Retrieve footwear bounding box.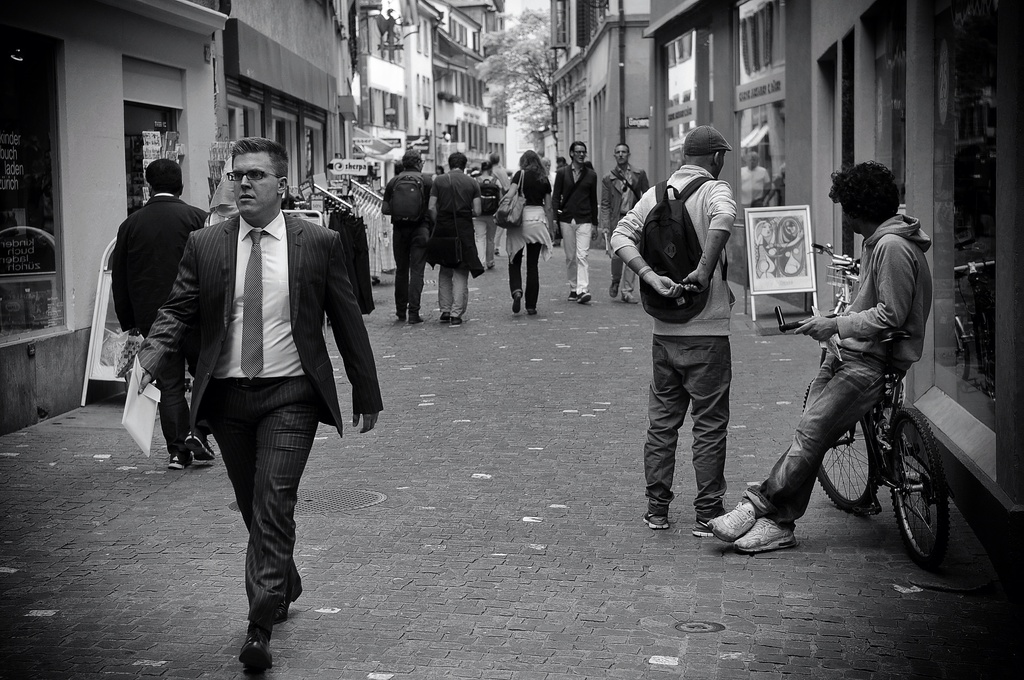
Bounding box: [x1=694, y1=508, x2=723, y2=527].
